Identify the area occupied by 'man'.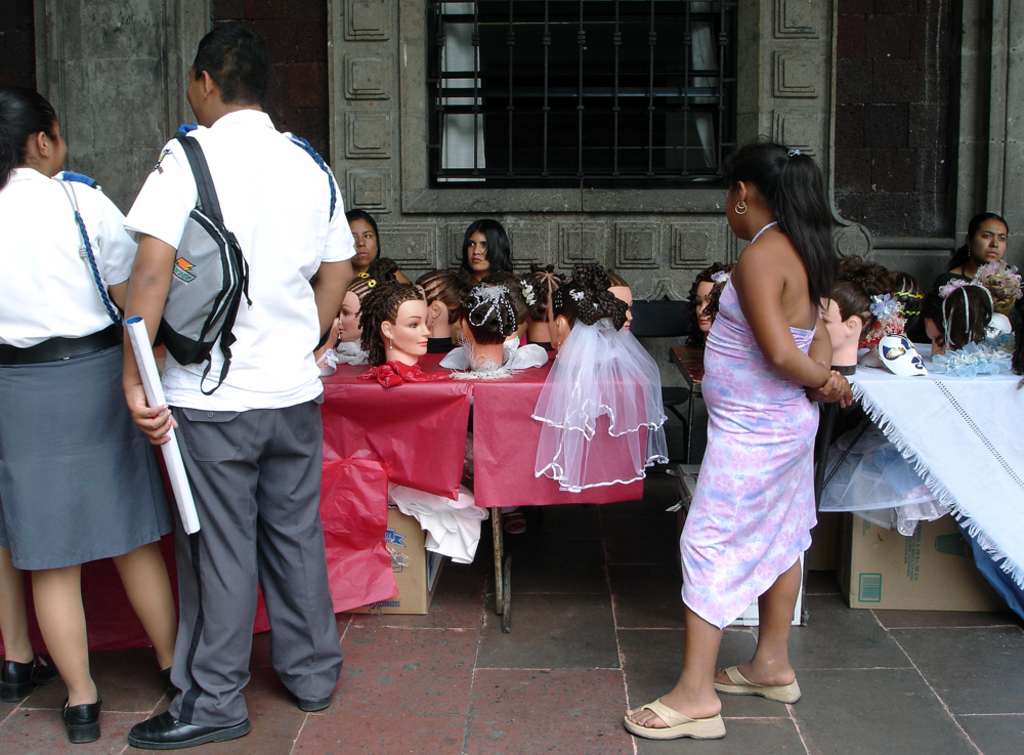
Area: crop(125, 19, 357, 754).
